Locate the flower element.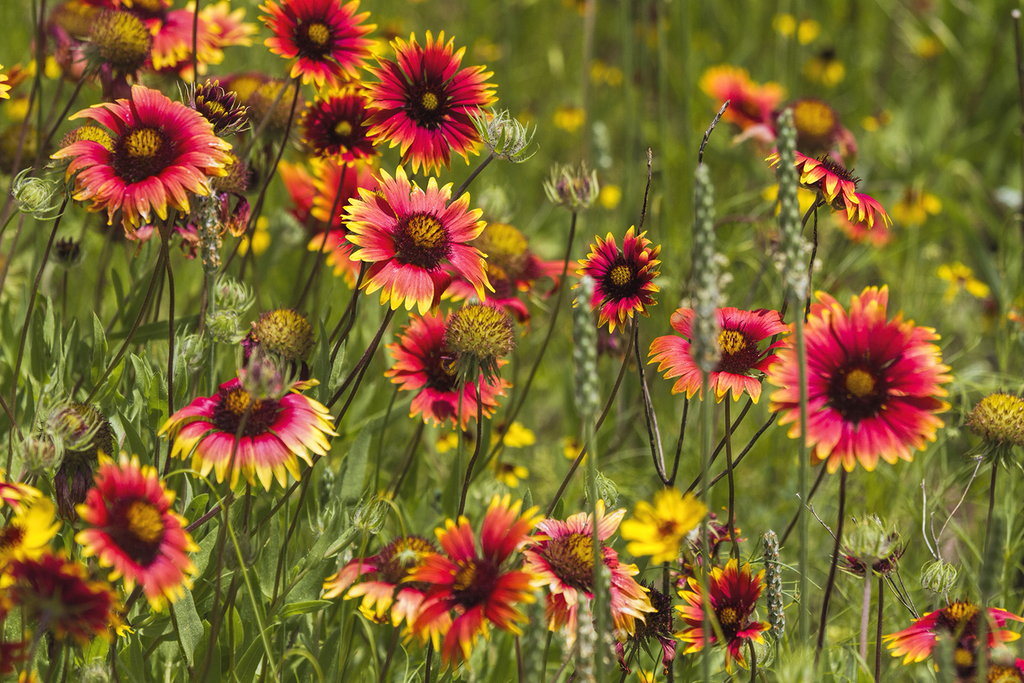
Element bbox: select_region(940, 264, 987, 295).
